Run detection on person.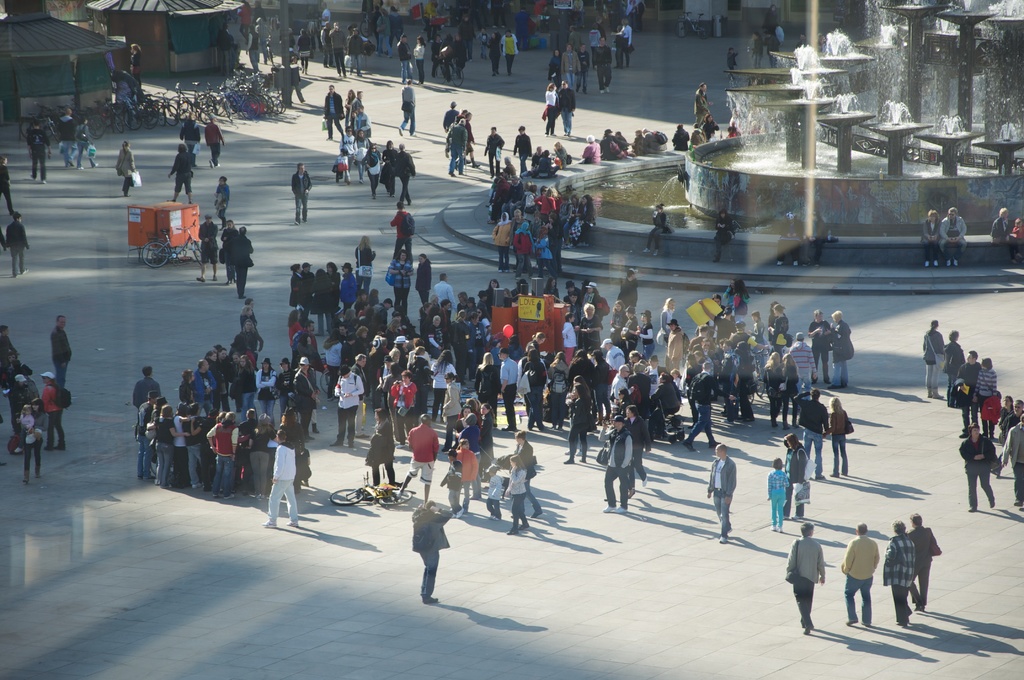
Result: Rect(563, 373, 592, 454).
